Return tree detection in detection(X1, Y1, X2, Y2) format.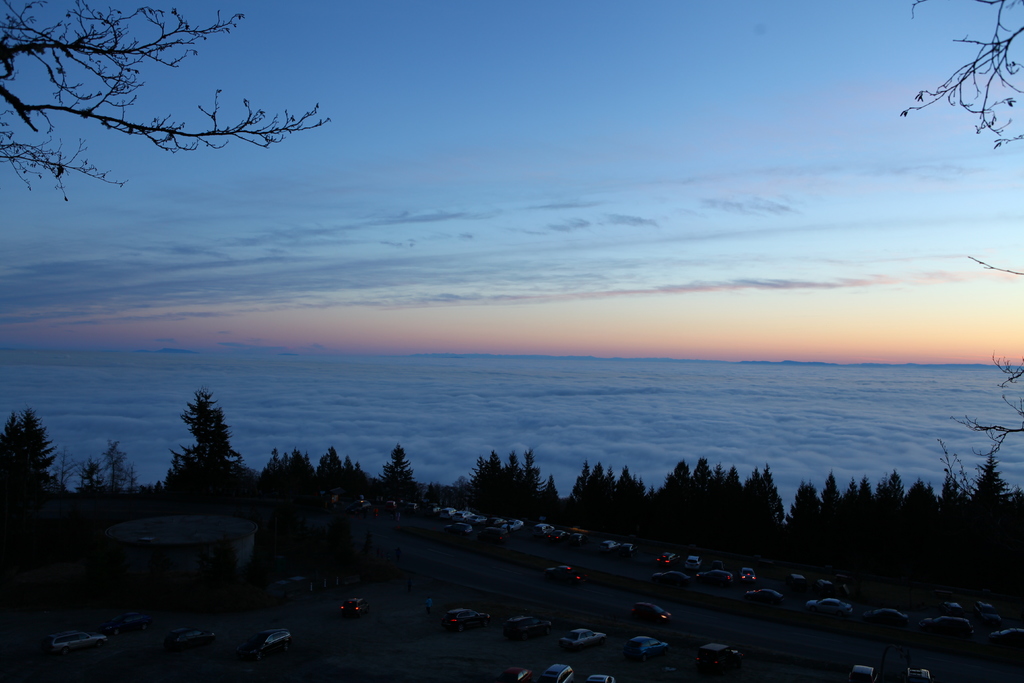
detection(157, 383, 235, 498).
